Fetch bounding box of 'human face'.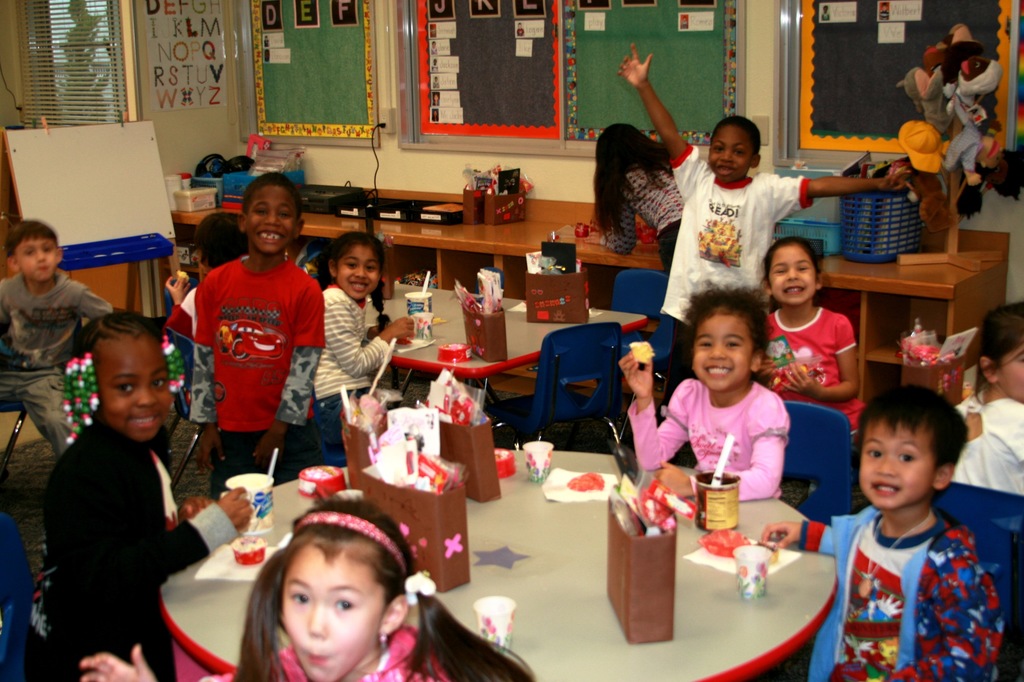
Bbox: [856,414,945,505].
